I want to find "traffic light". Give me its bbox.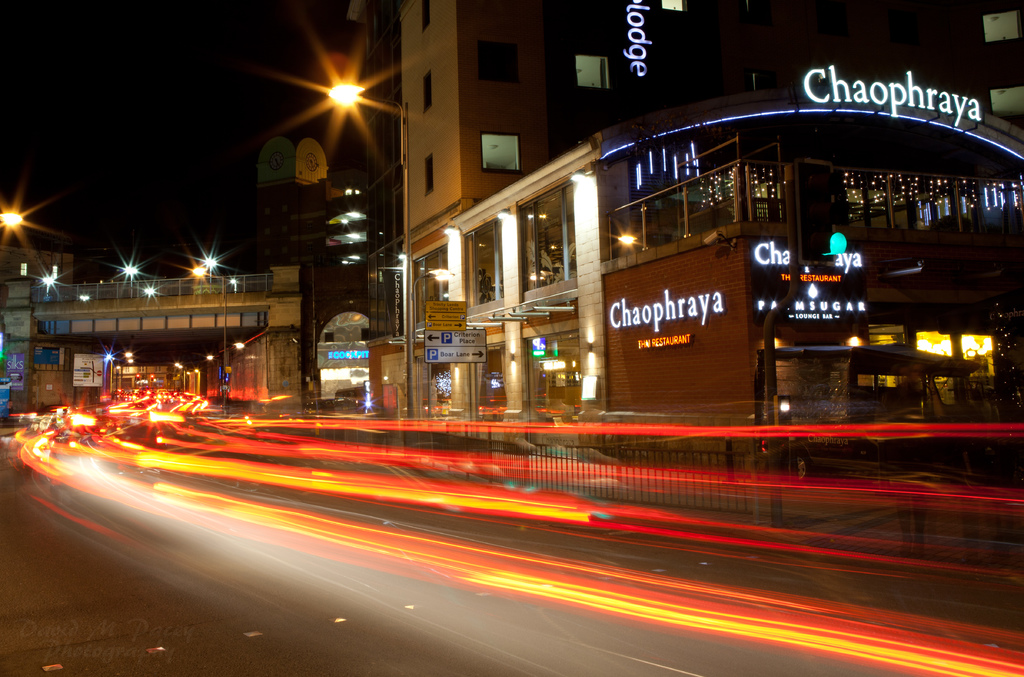
{"left": 796, "top": 166, "right": 839, "bottom": 267}.
